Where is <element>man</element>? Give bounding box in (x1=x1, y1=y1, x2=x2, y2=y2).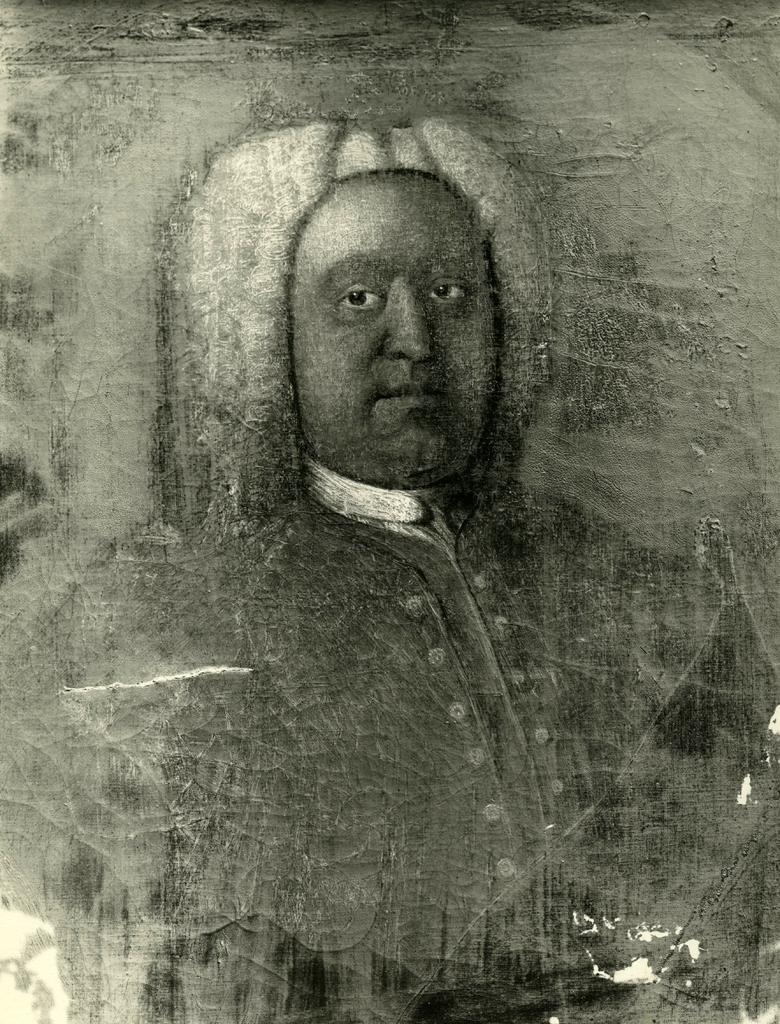
(x1=95, y1=83, x2=690, y2=952).
